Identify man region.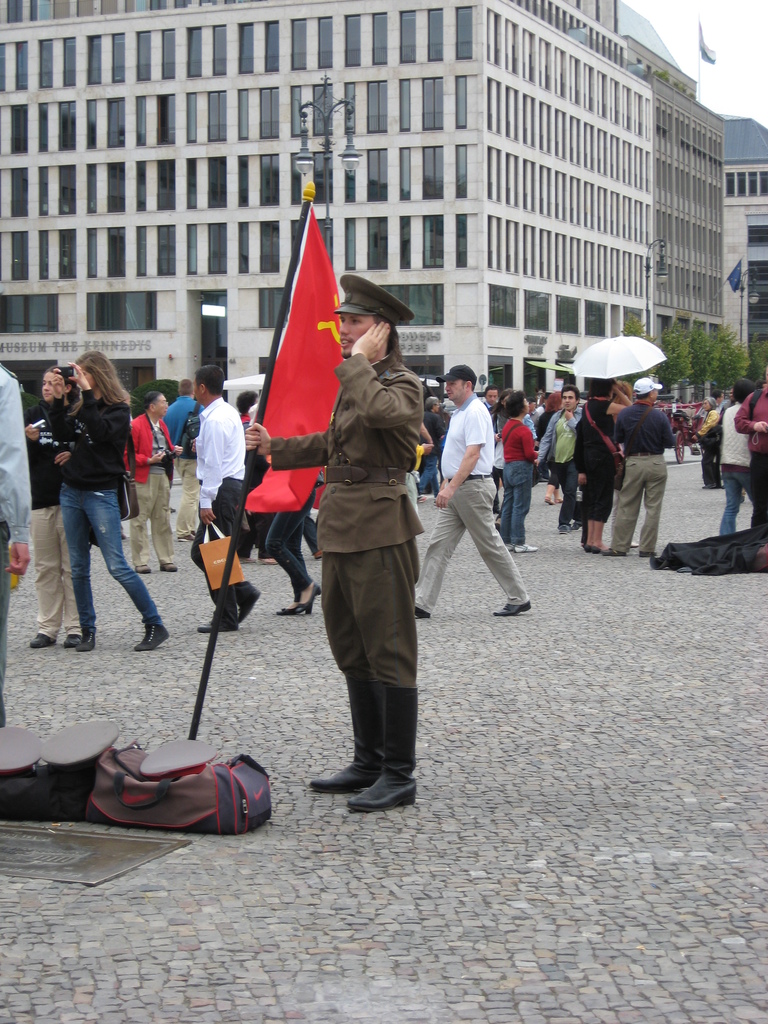
Region: 122:390:184:577.
